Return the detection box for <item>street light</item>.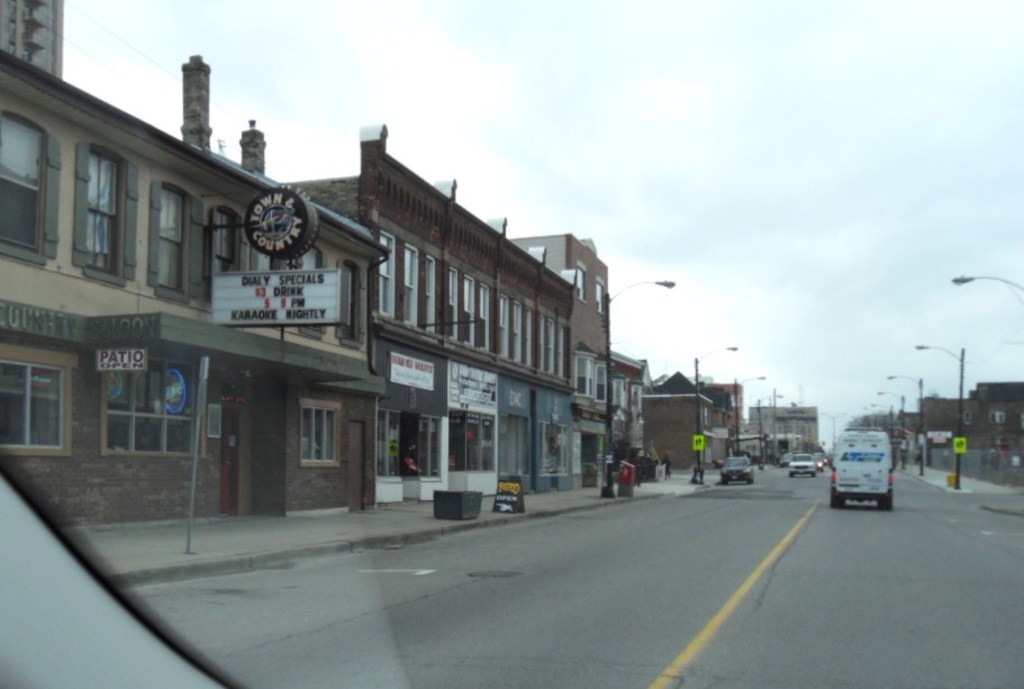
873:402:895:439.
